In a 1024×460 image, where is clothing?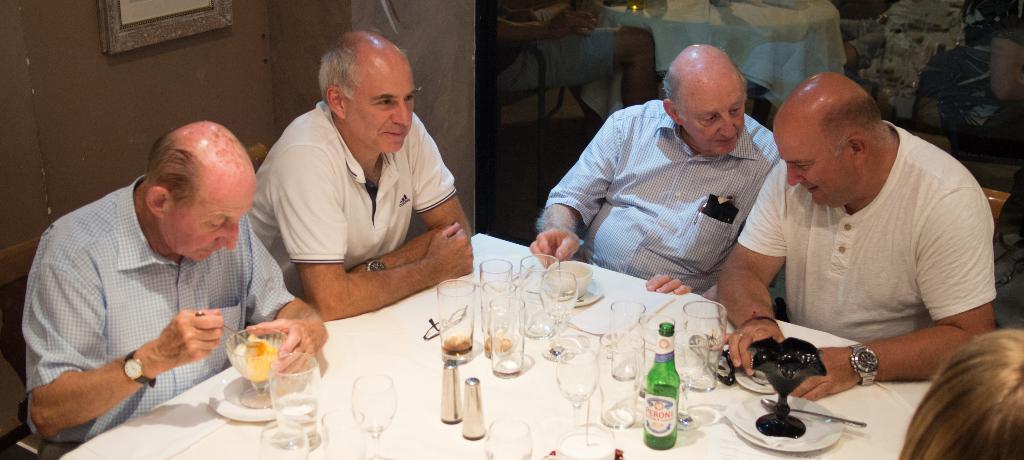
35/172/294/448.
